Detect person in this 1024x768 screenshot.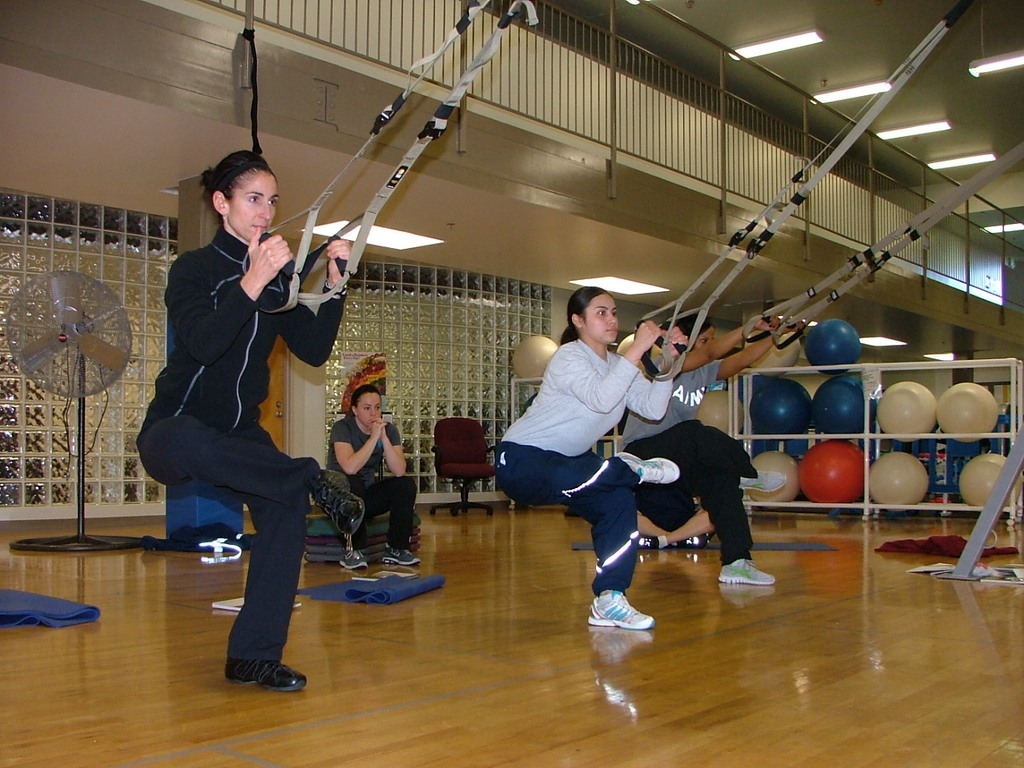
Detection: l=140, t=150, r=368, b=690.
